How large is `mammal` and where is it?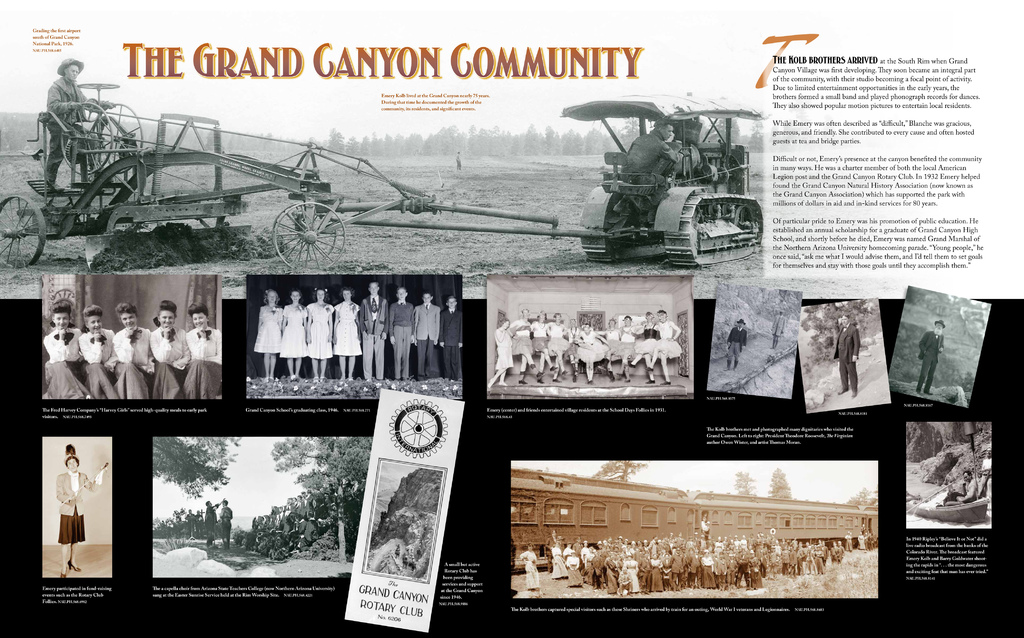
Bounding box: <region>391, 285, 413, 382</region>.
